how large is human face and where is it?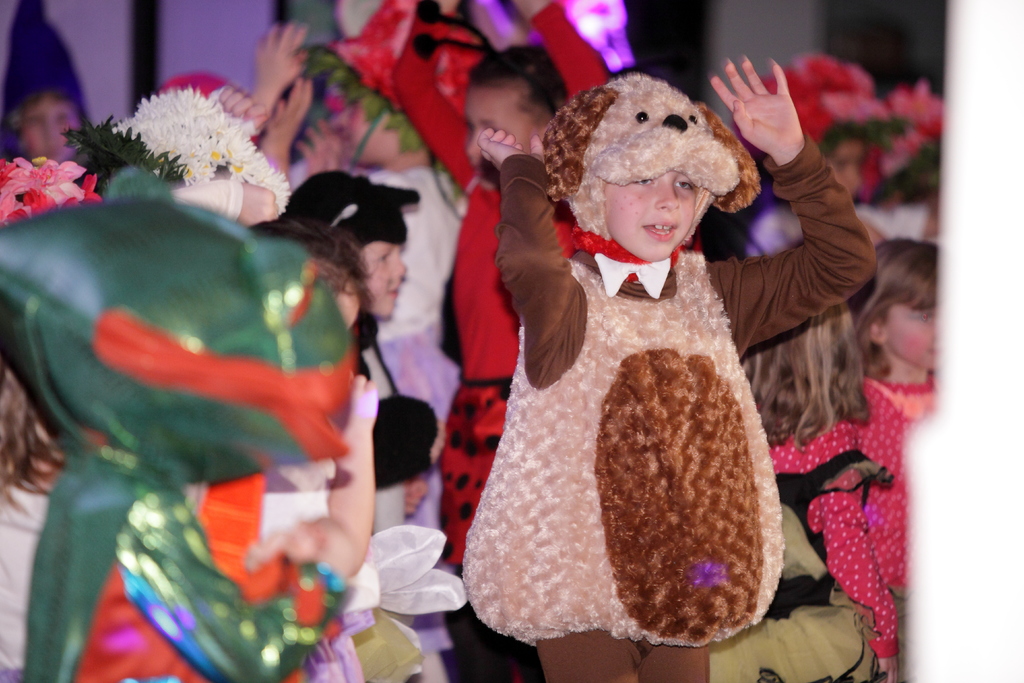
Bounding box: BBox(609, 174, 709, 261).
